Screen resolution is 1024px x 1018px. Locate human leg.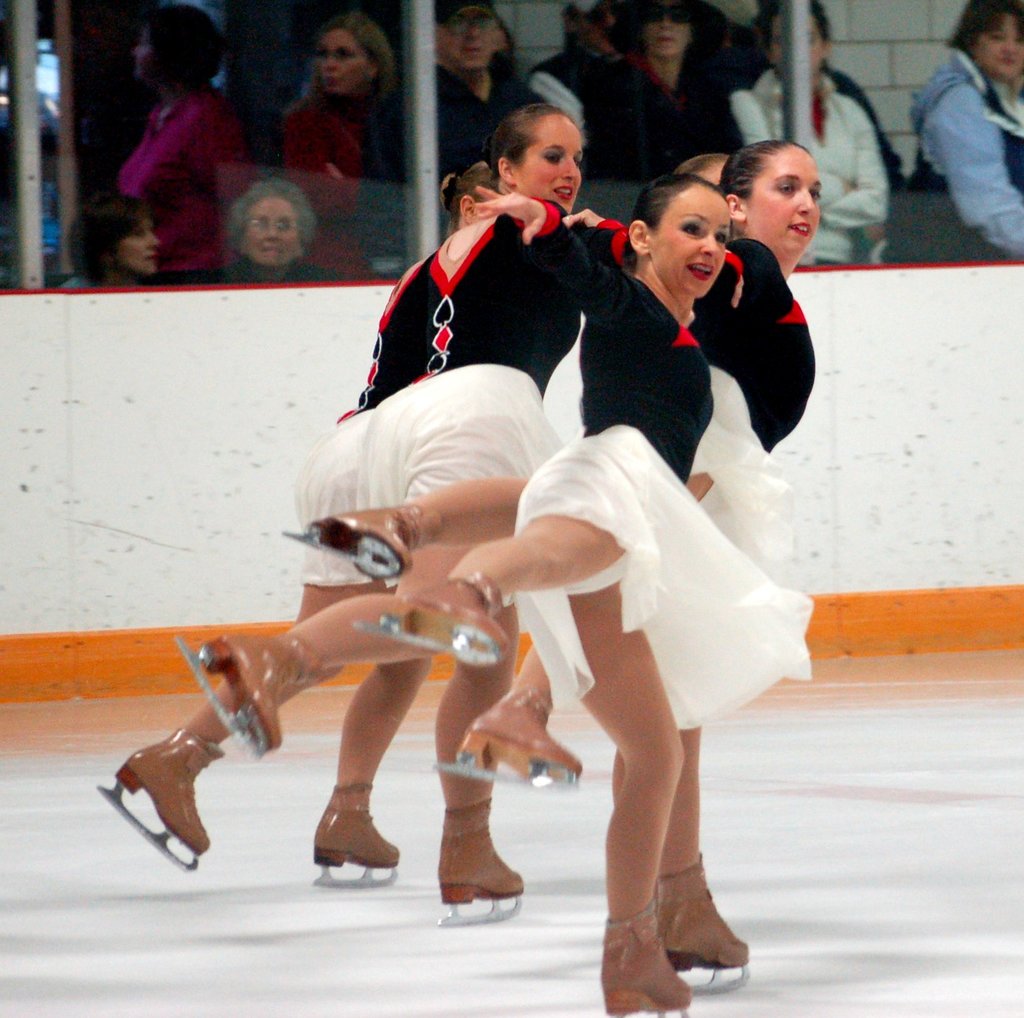
317:660:430:881.
